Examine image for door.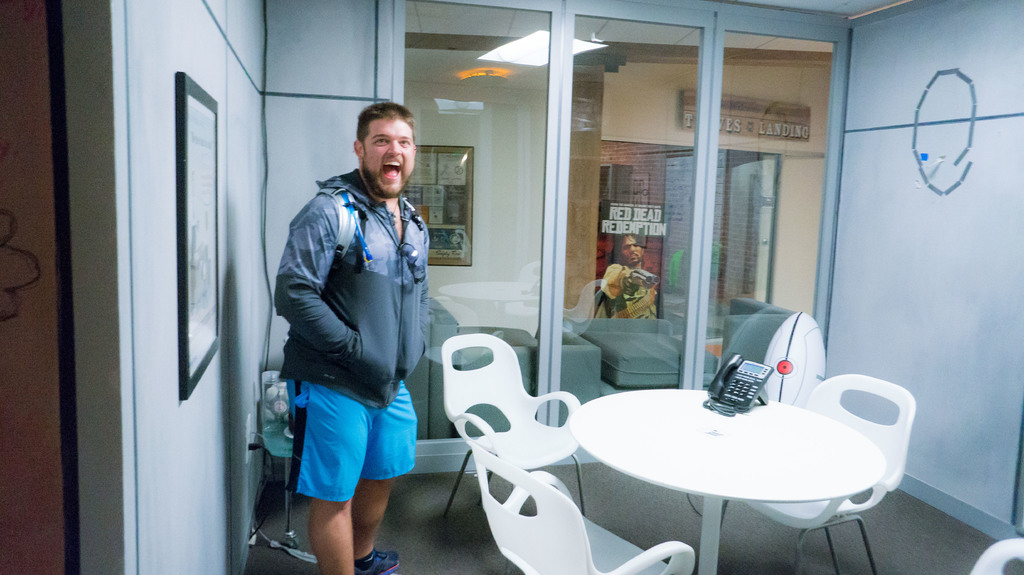
Examination result: crop(557, 0, 714, 478).
